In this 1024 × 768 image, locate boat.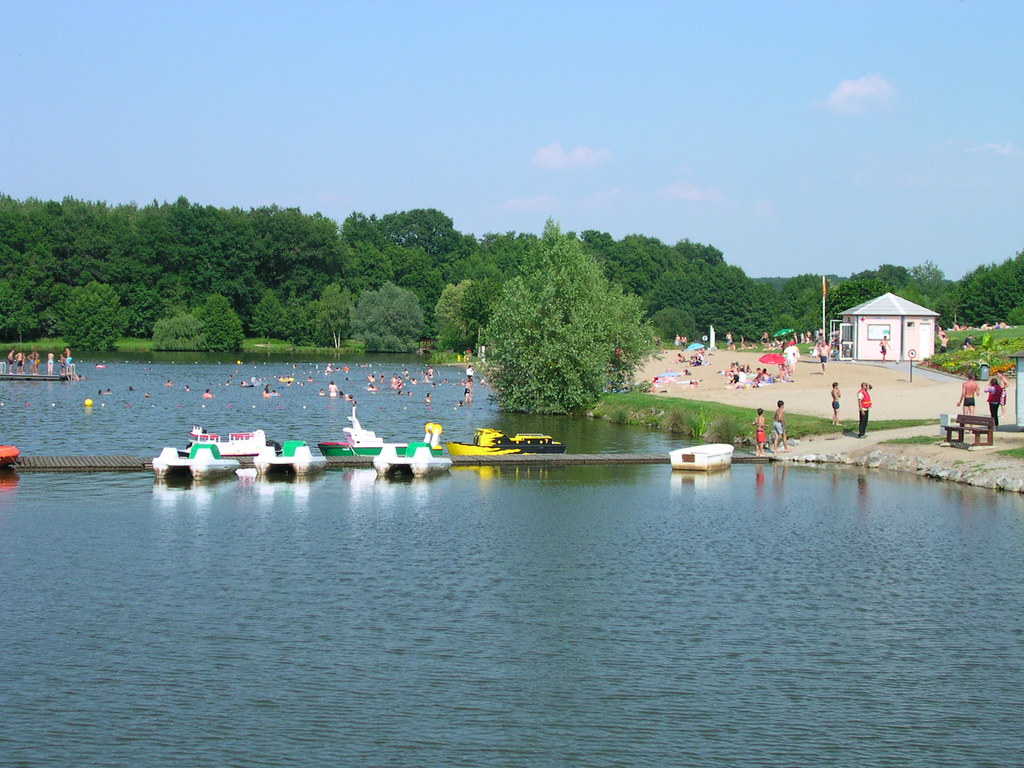
Bounding box: bbox(440, 421, 573, 472).
